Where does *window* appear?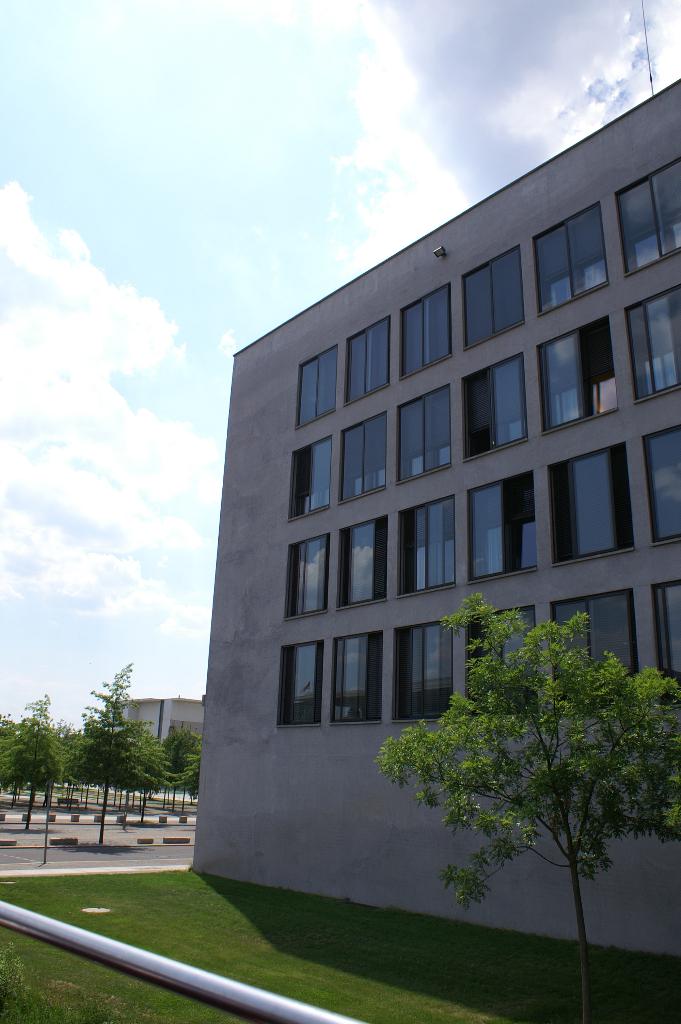
Appears at rect(550, 593, 637, 695).
